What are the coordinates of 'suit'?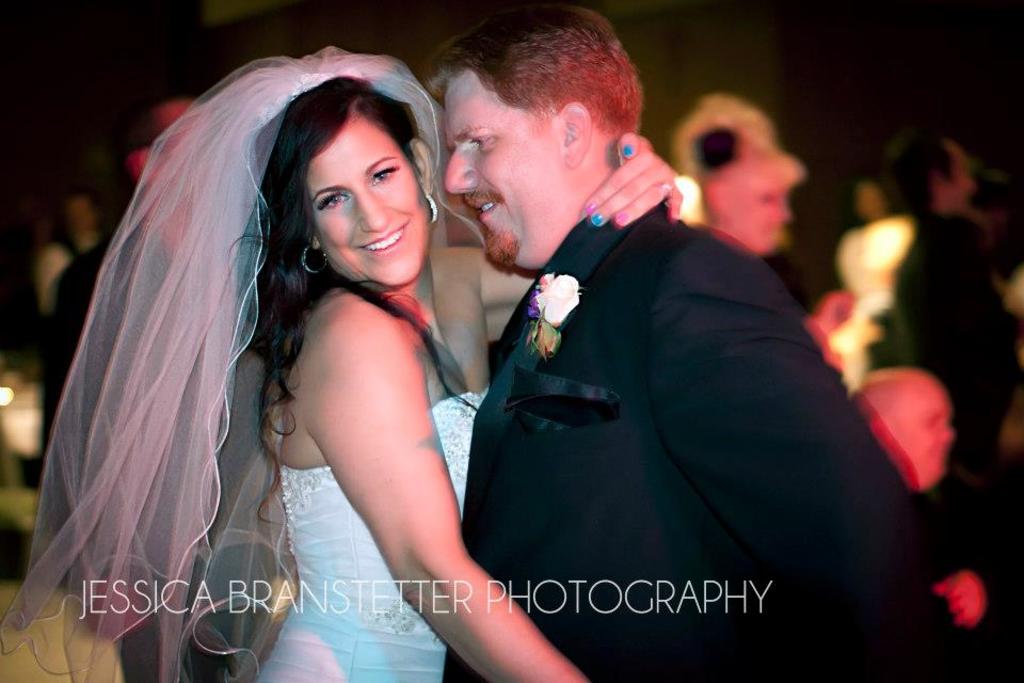
[x1=443, y1=203, x2=921, y2=682].
